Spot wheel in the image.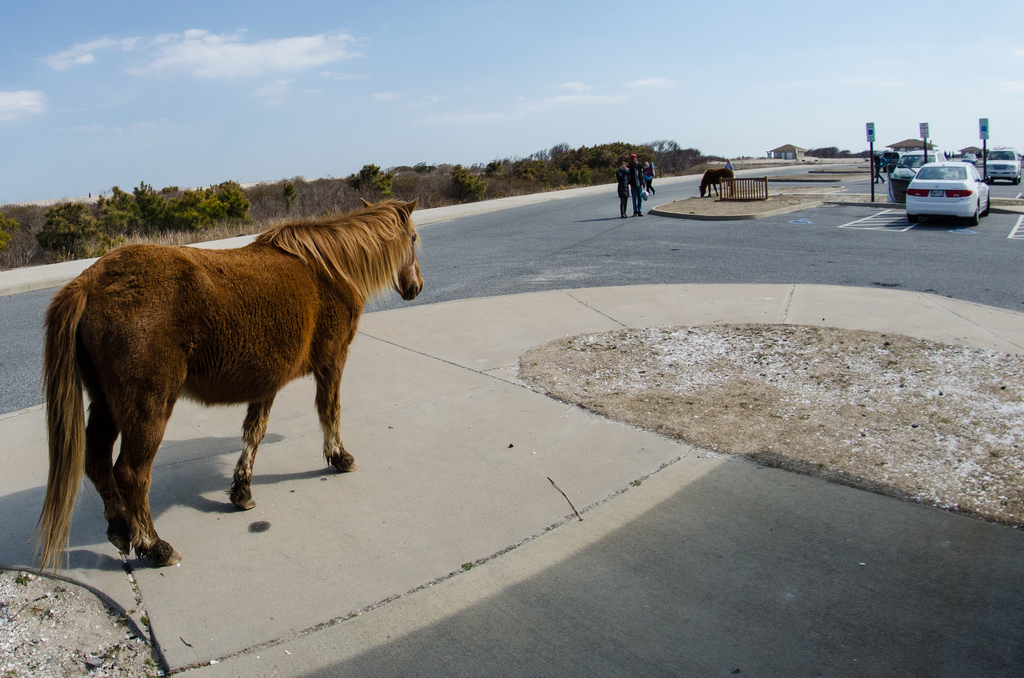
wheel found at (left=985, top=197, right=993, bottom=214).
